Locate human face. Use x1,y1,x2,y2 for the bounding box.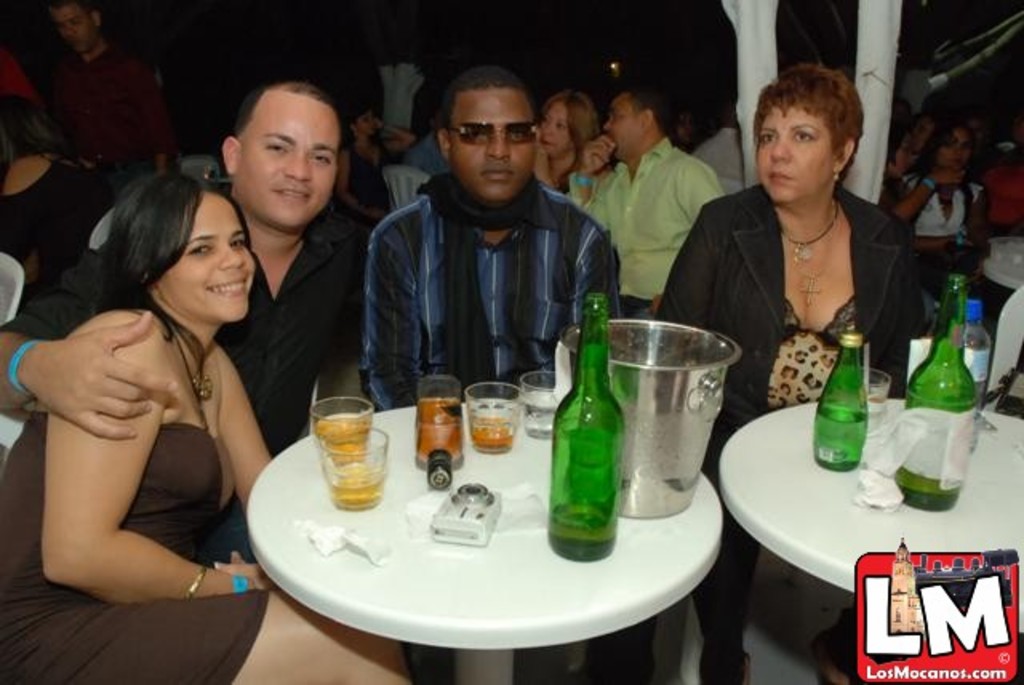
941,120,978,162.
